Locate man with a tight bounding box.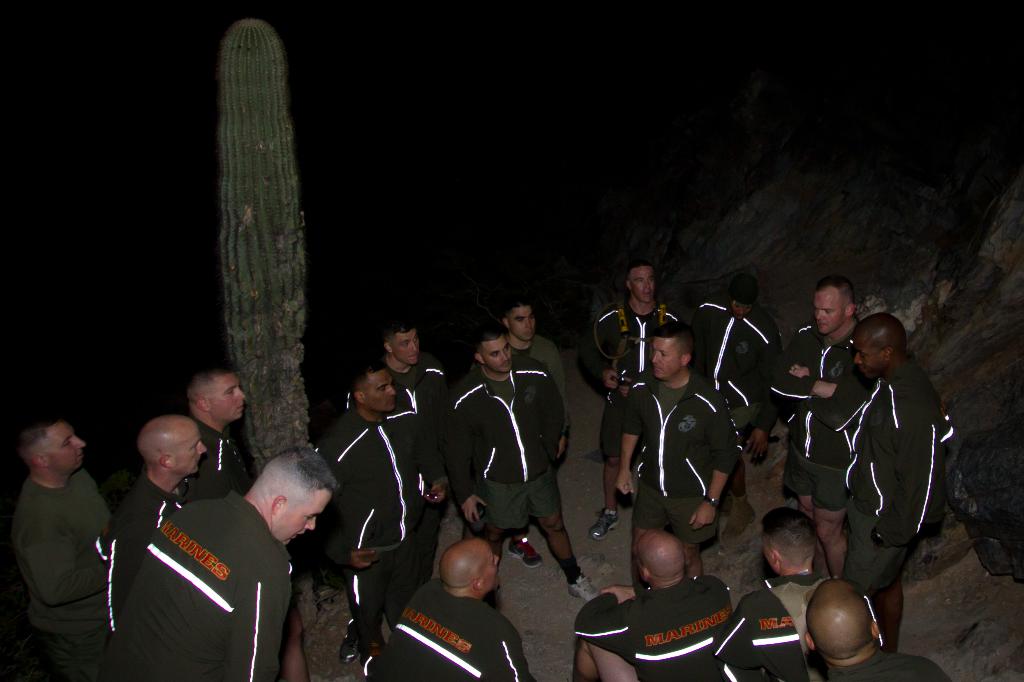
[444,335,595,598].
